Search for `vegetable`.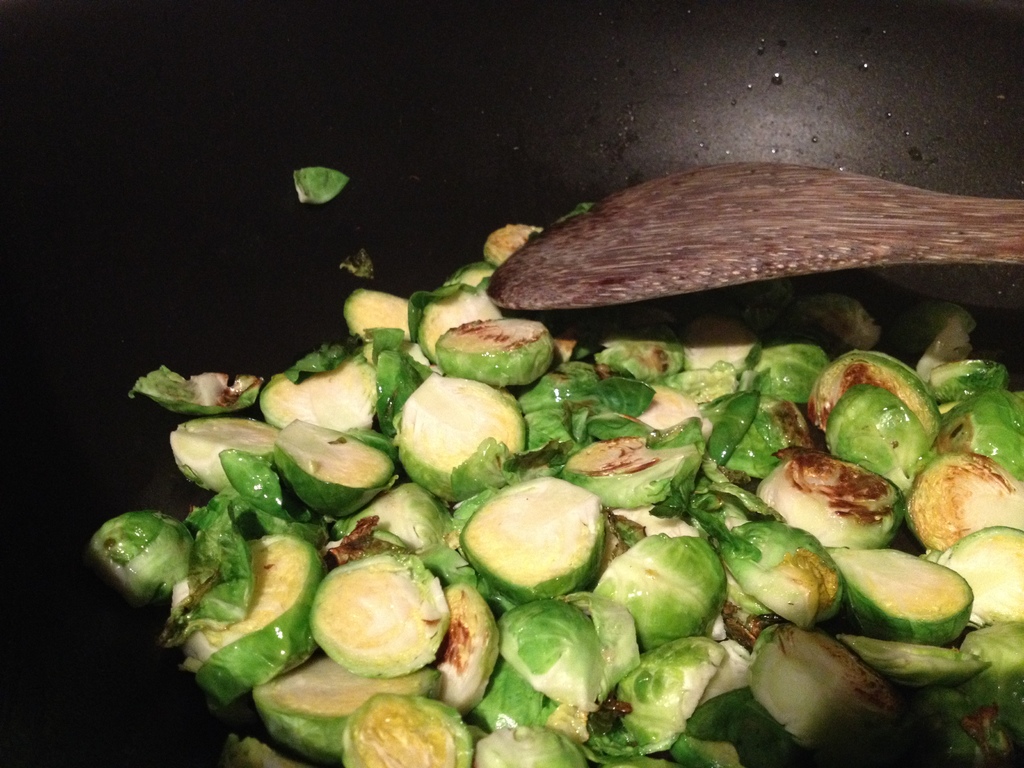
Found at left=84, top=203, right=1023, bottom=767.
